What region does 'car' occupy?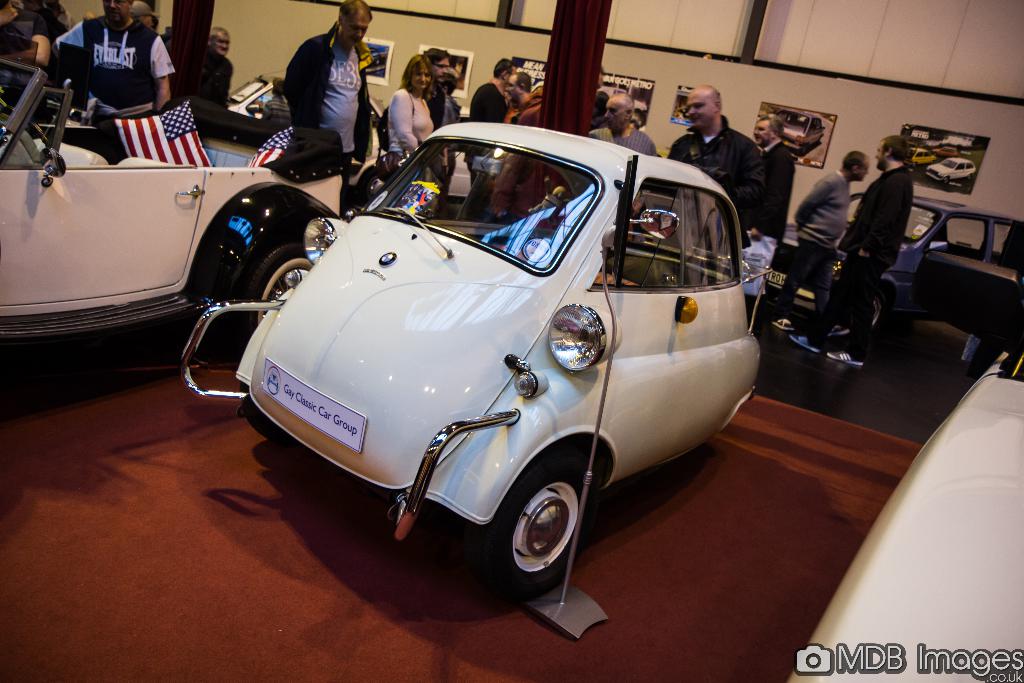
pyautogui.locateOnScreen(767, 106, 826, 155).
